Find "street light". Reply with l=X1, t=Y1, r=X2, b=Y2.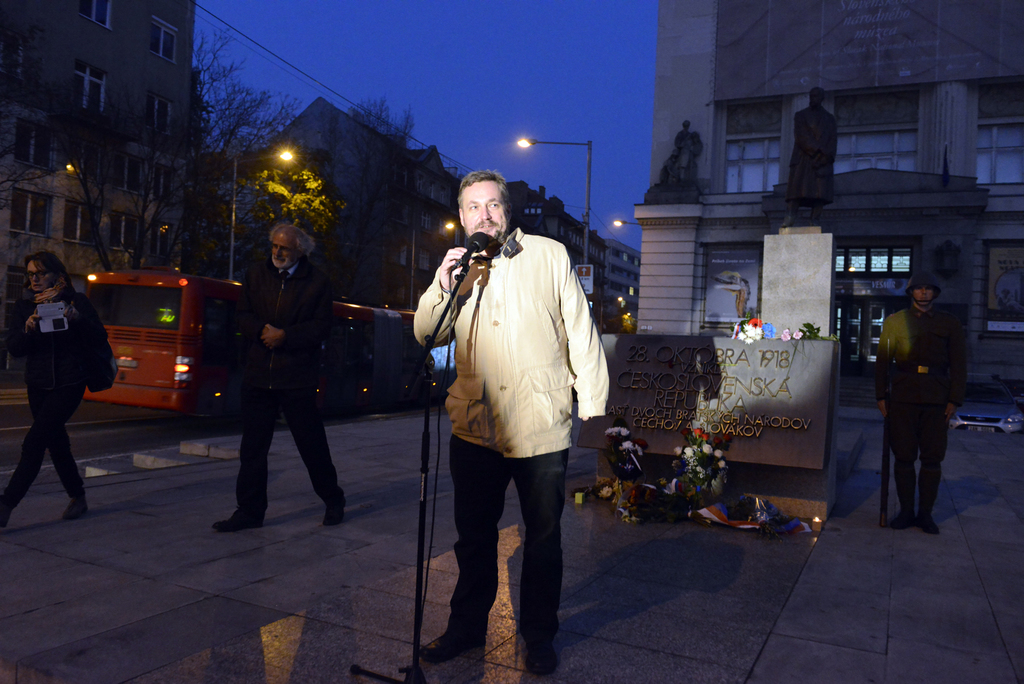
l=228, t=137, r=298, b=283.
